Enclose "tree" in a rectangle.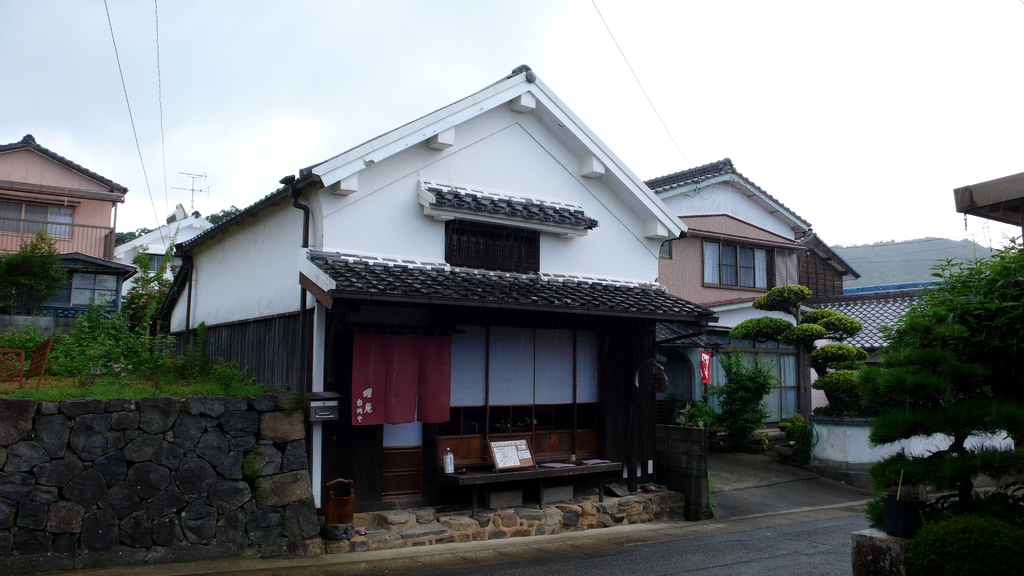
locate(0, 227, 65, 312).
